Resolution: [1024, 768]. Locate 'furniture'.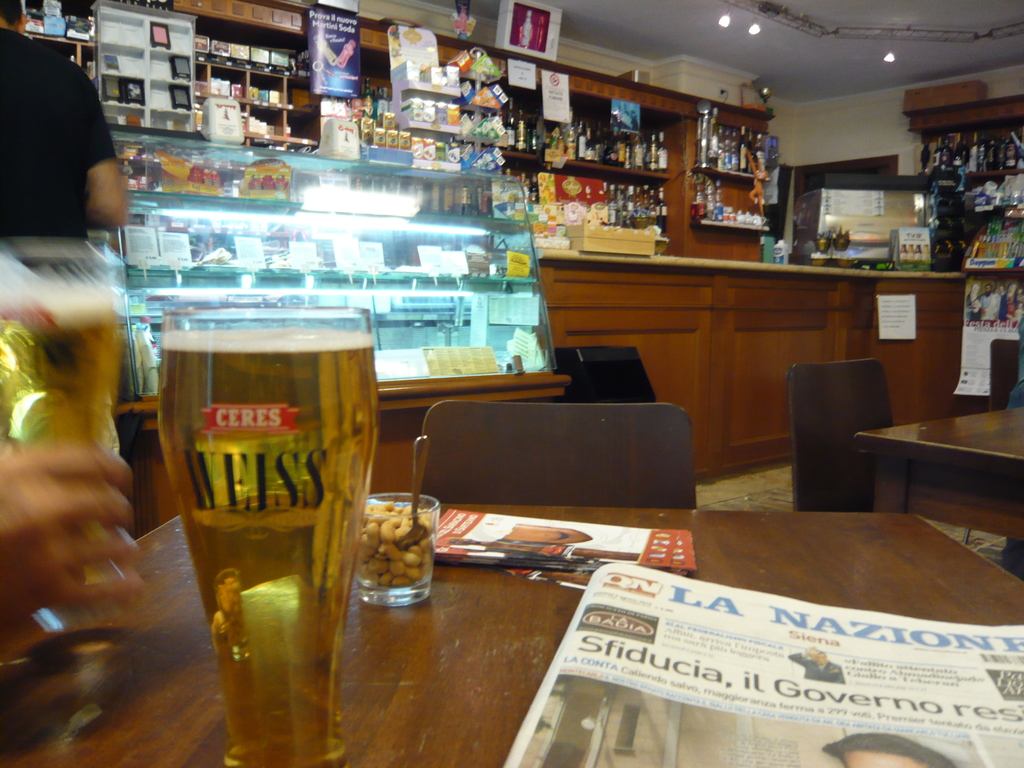
(0,490,1023,767).
